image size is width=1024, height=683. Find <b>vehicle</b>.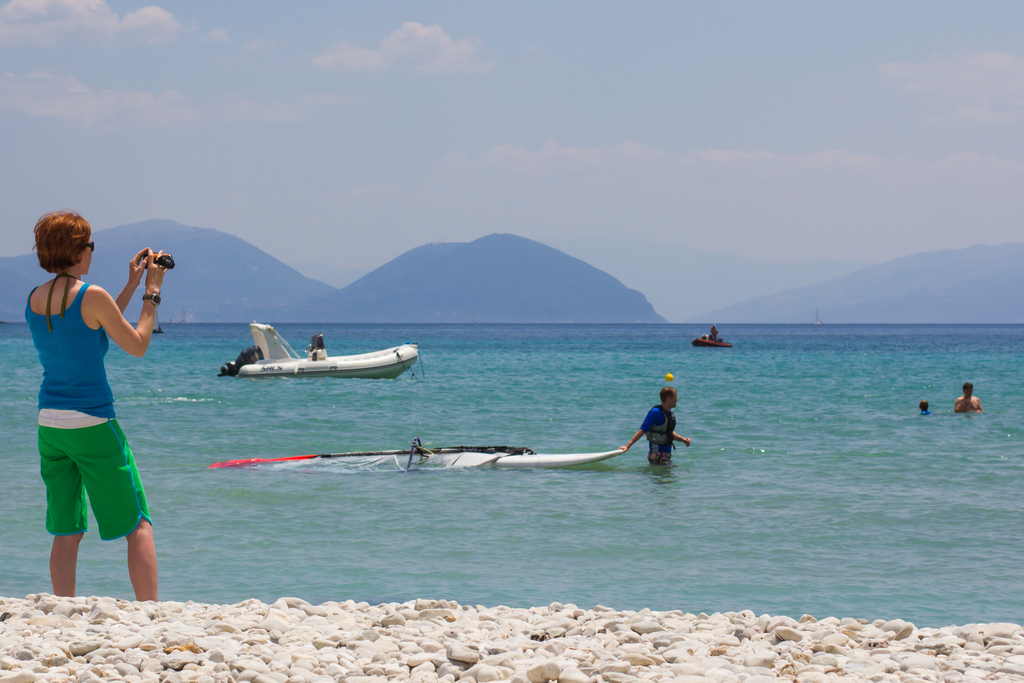
692, 334, 733, 349.
